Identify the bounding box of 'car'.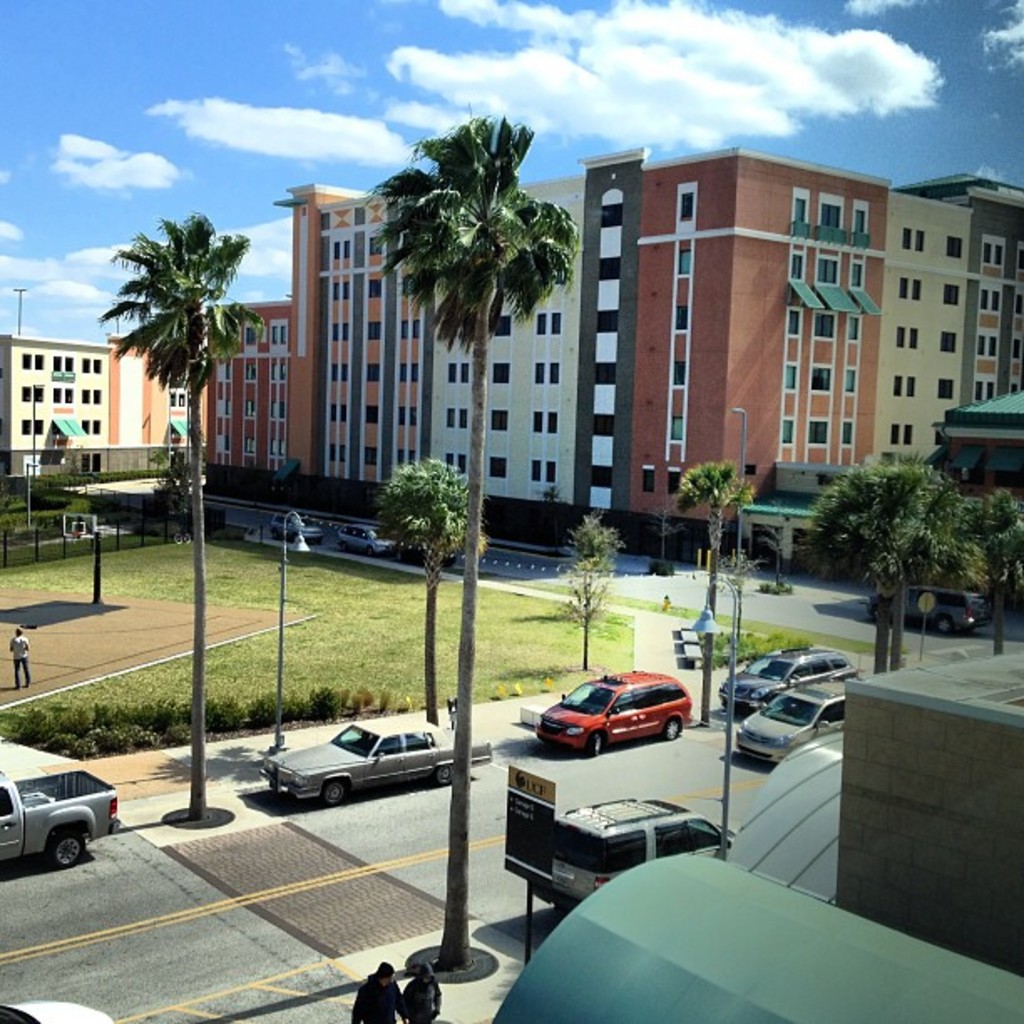
detection(256, 711, 495, 805).
